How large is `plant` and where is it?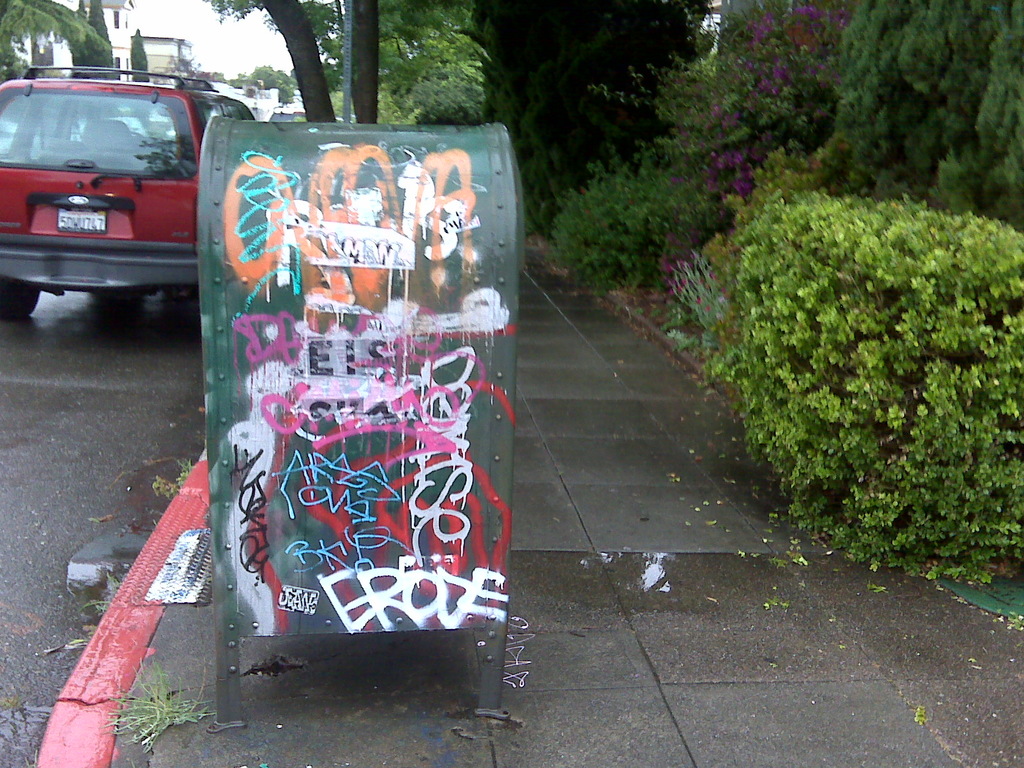
Bounding box: pyautogui.locateOnScreen(102, 659, 223, 764).
